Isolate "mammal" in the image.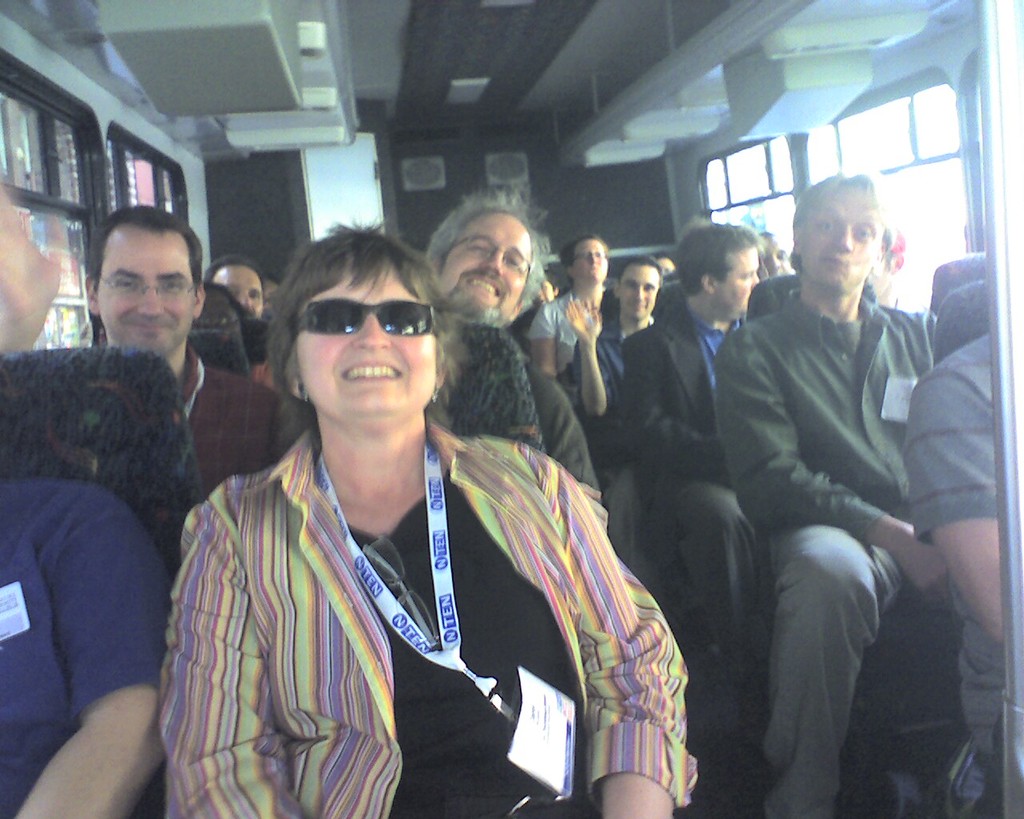
Isolated region: 97:266:723:799.
